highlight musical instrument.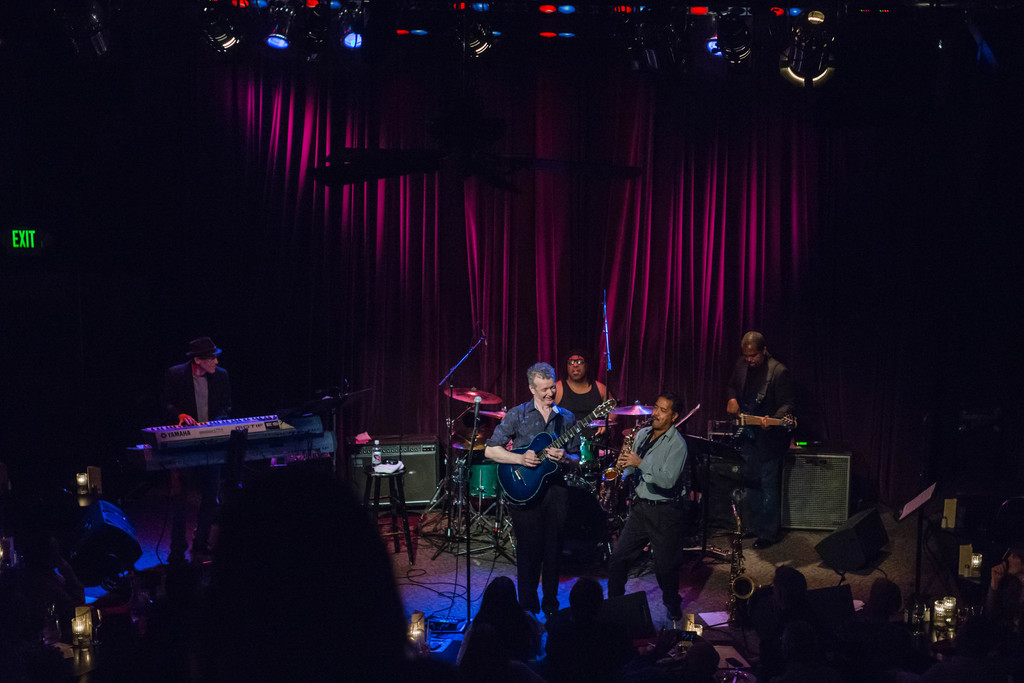
Highlighted region: 724,502,758,632.
